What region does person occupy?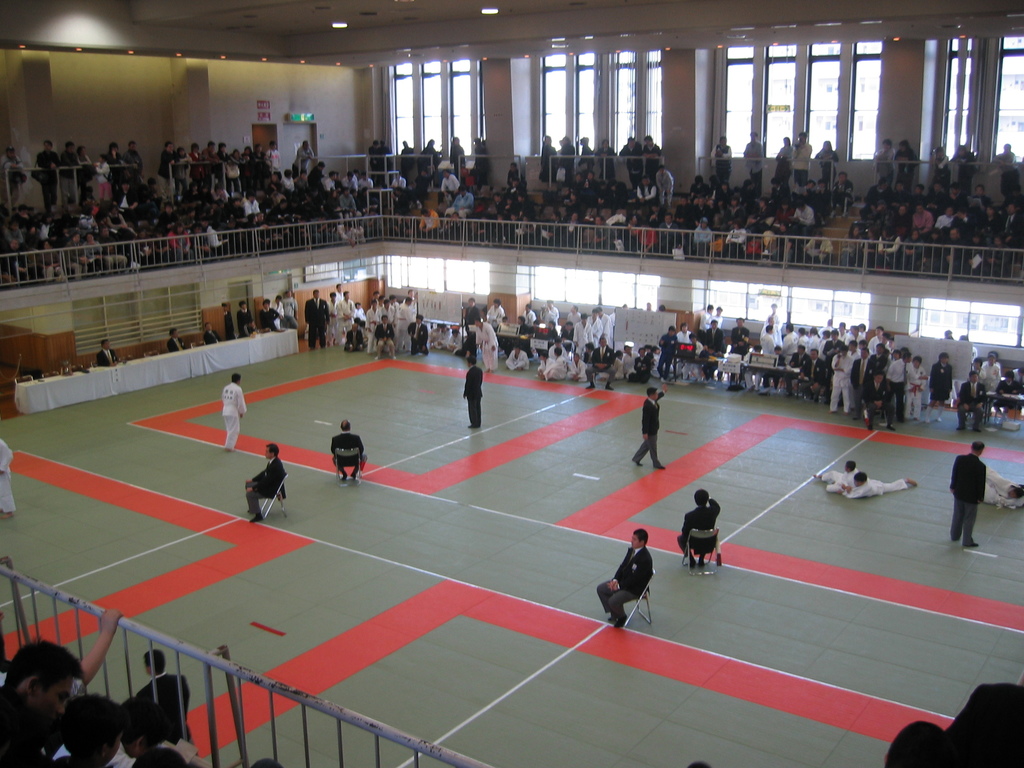
[481,296,511,329].
